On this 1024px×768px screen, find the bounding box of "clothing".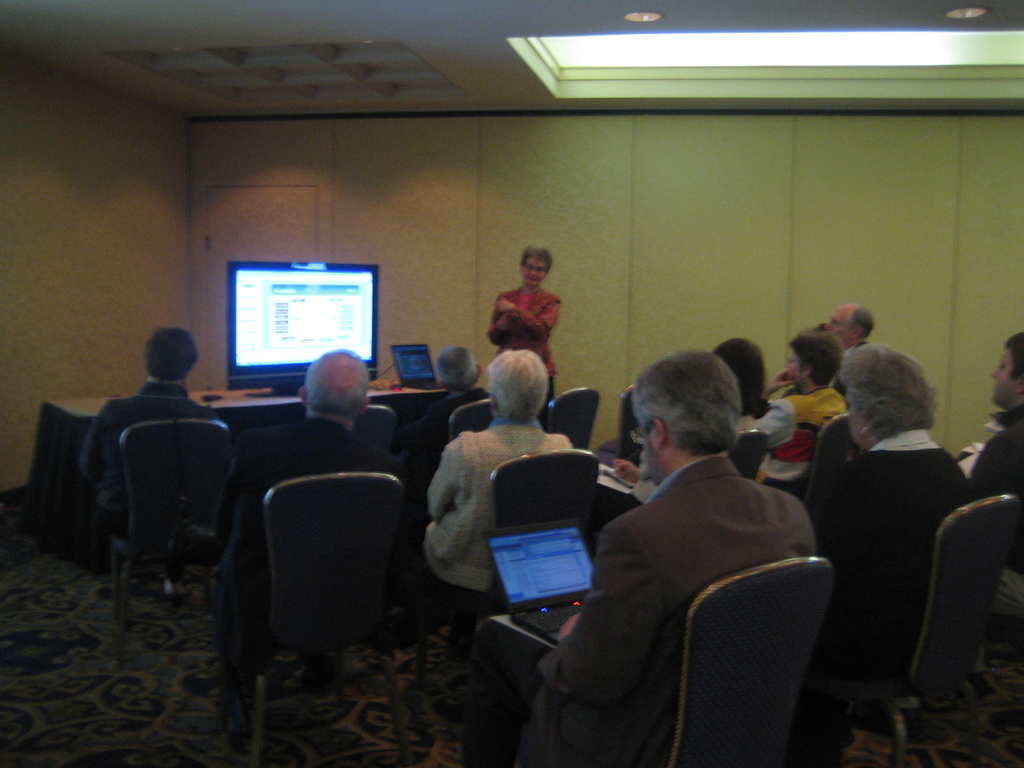
Bounding box: [207, 419, 422, 666].
